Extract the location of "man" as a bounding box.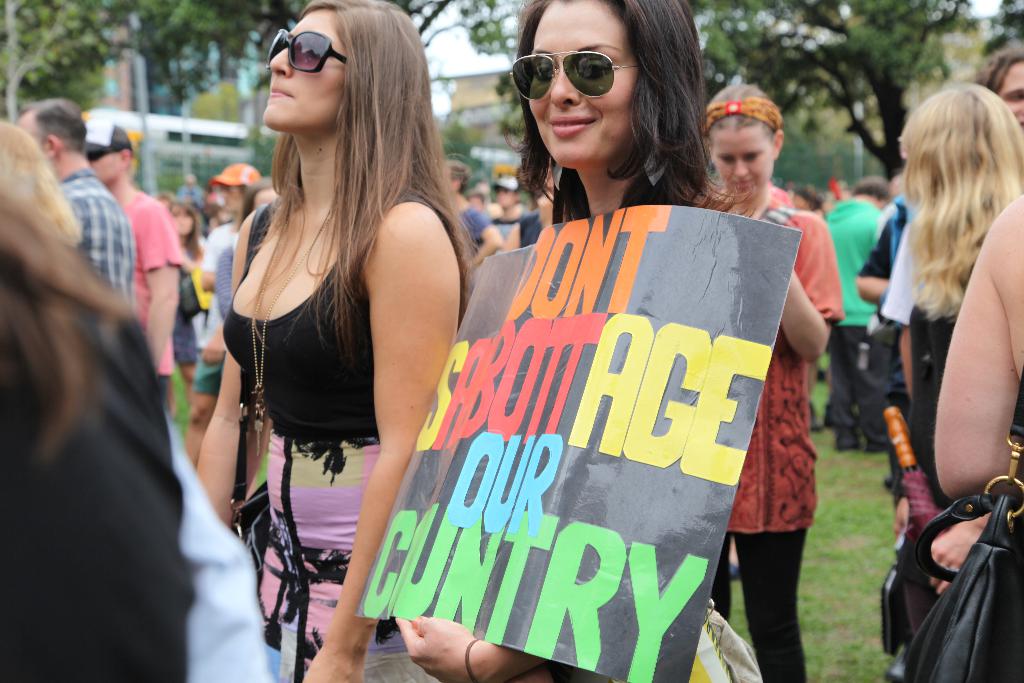
l=982, t=42, r=1023, b=147.
